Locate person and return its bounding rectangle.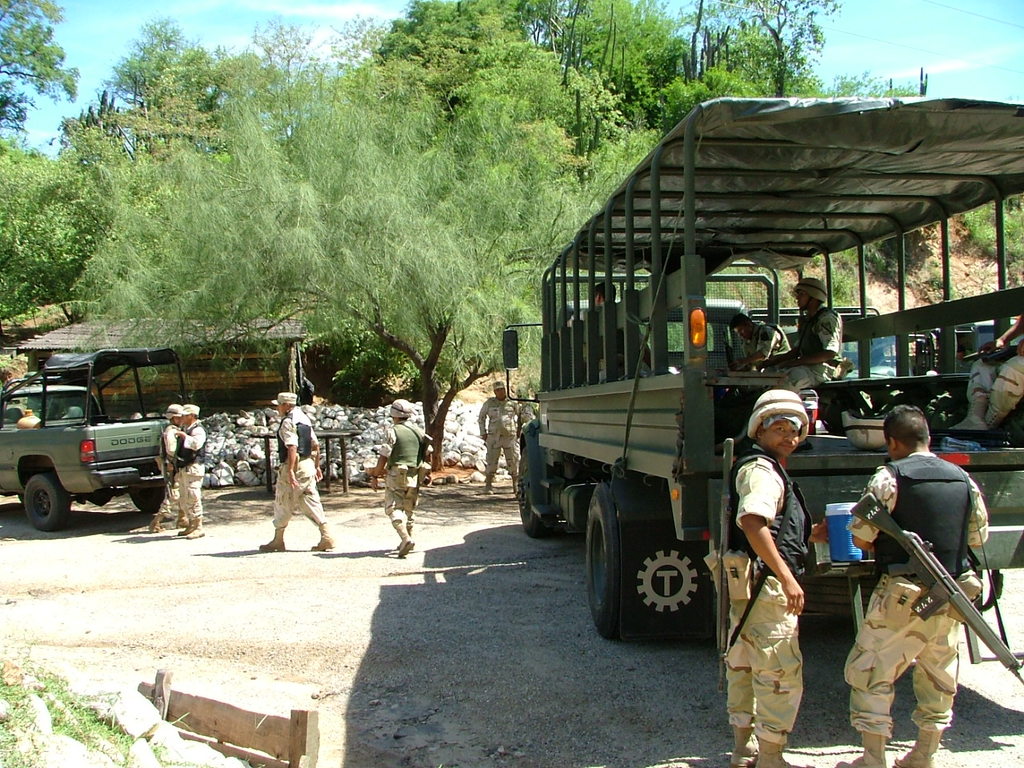
147/402/185/530.
